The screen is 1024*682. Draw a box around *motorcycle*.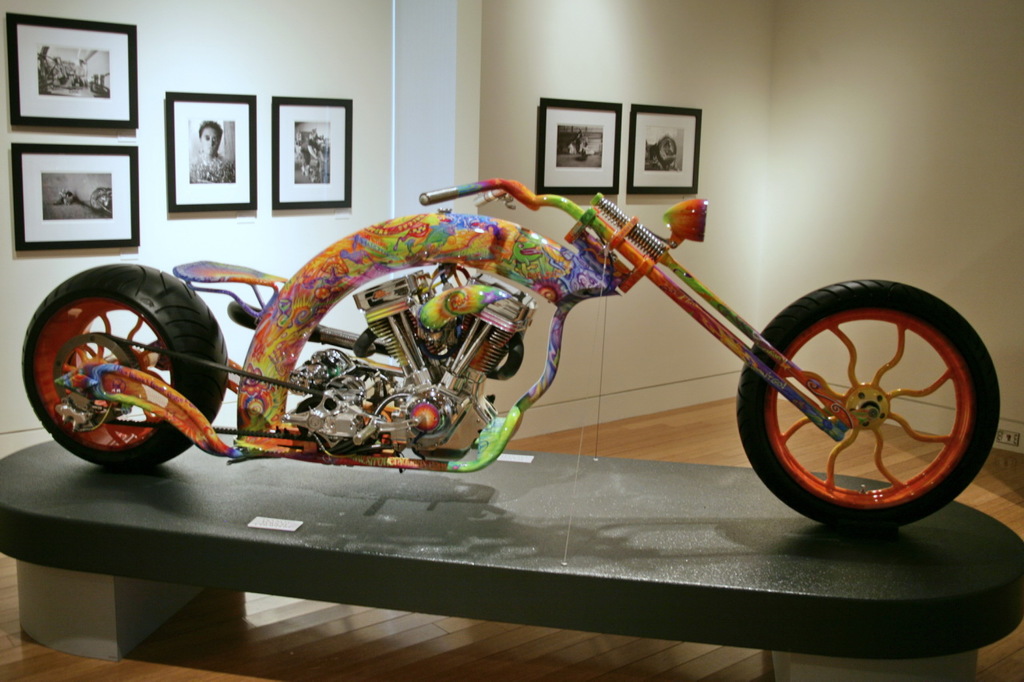
46/166/1023/548.
